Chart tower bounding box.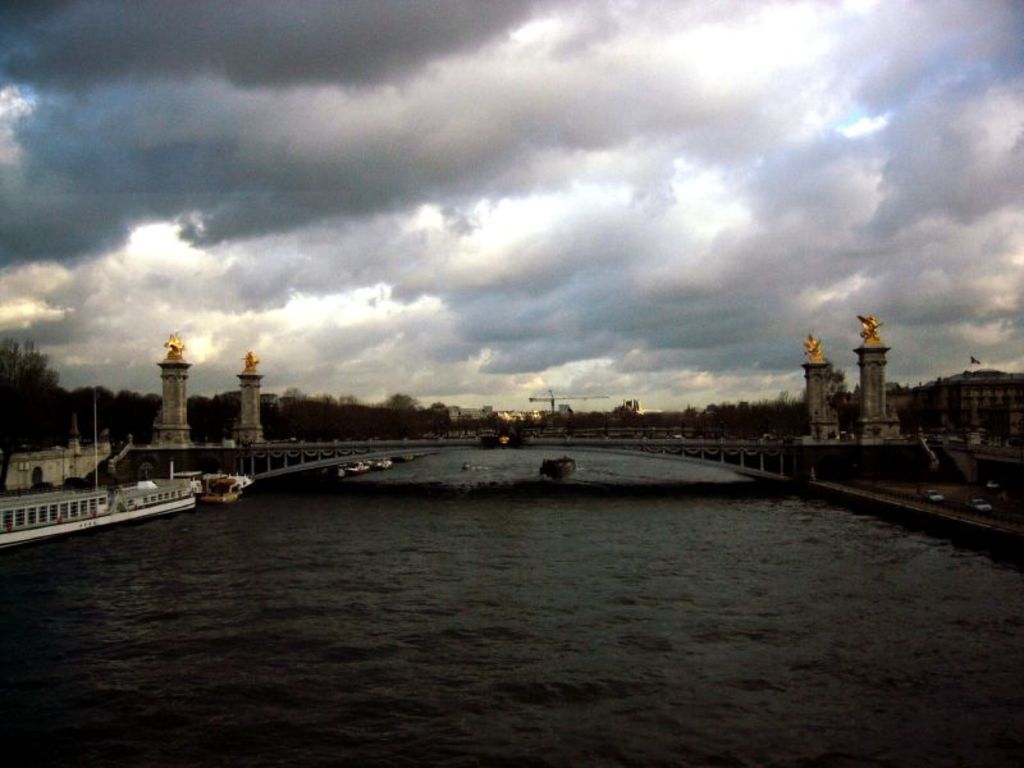
Charted: detection(237, 349, 268, 444).
